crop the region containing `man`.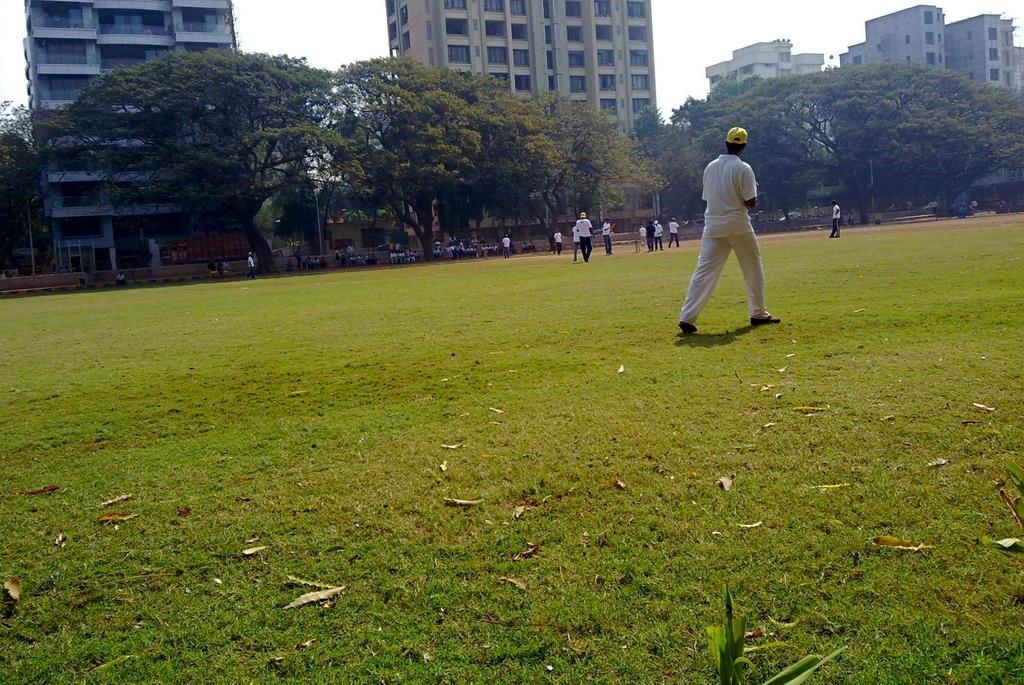
Crop region: rect(650, 222, 664, 246).
